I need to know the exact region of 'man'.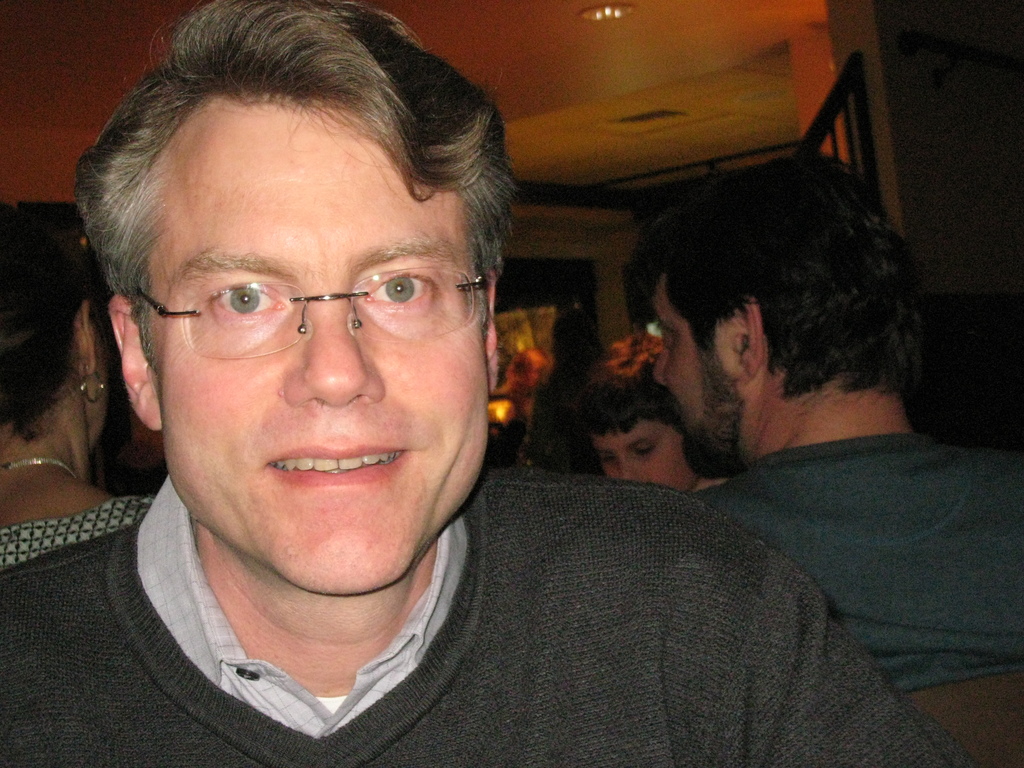
Region: (580,332,727,493).
